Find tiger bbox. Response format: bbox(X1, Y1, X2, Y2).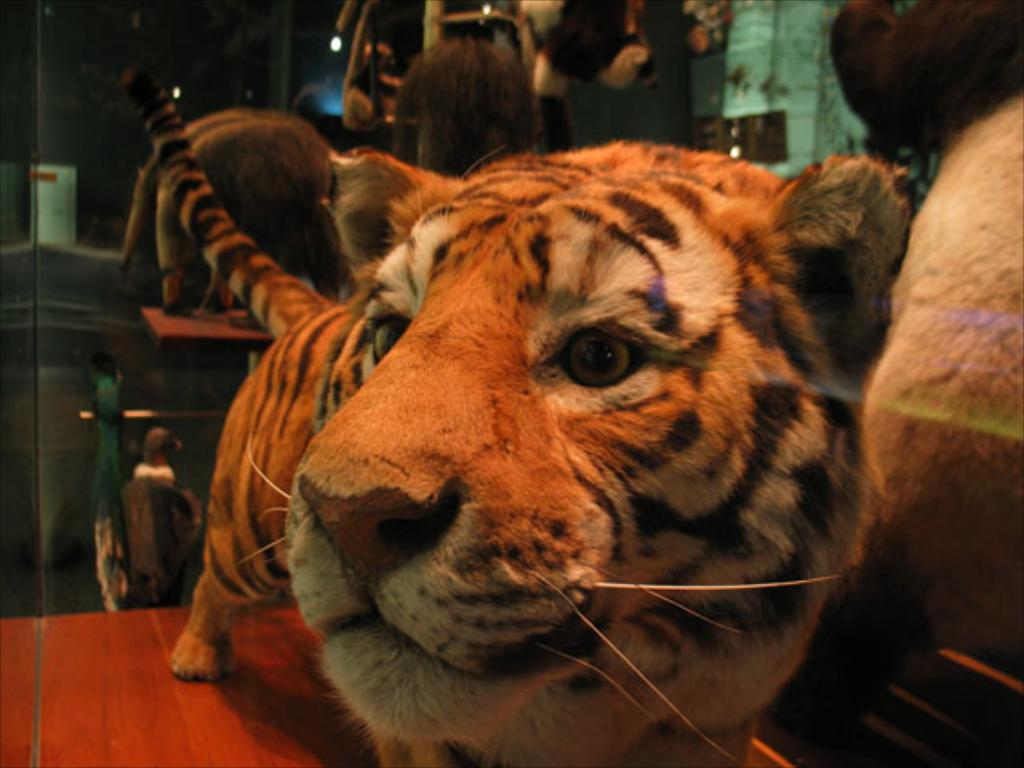
bbox(117, 69, 910, 766).
